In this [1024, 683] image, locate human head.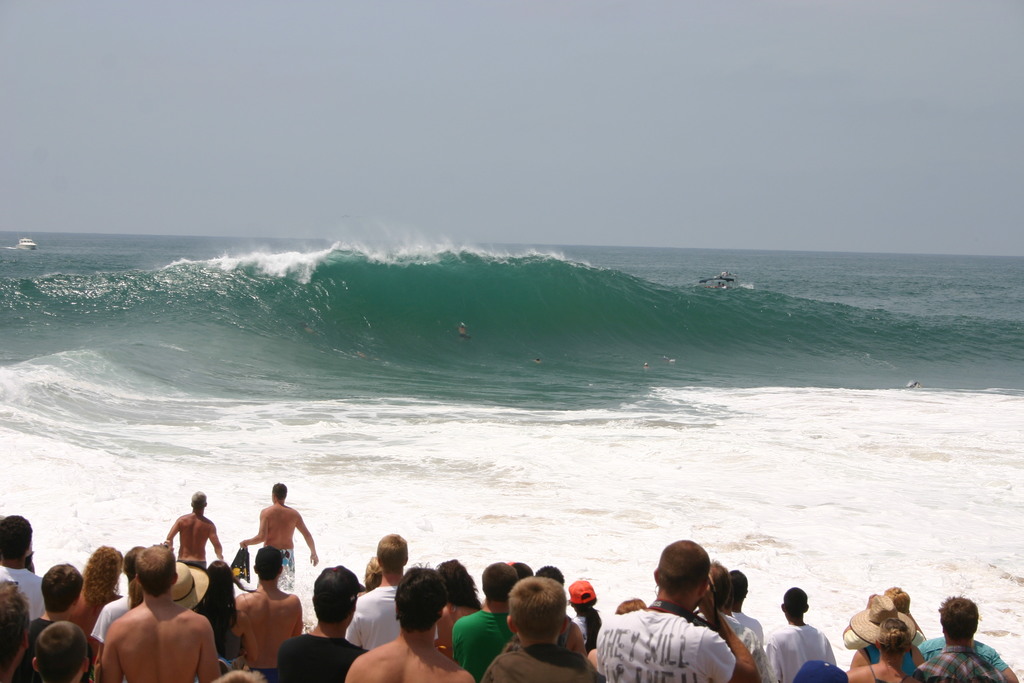
Bounding box: detection(435, 555, 470, 599).
